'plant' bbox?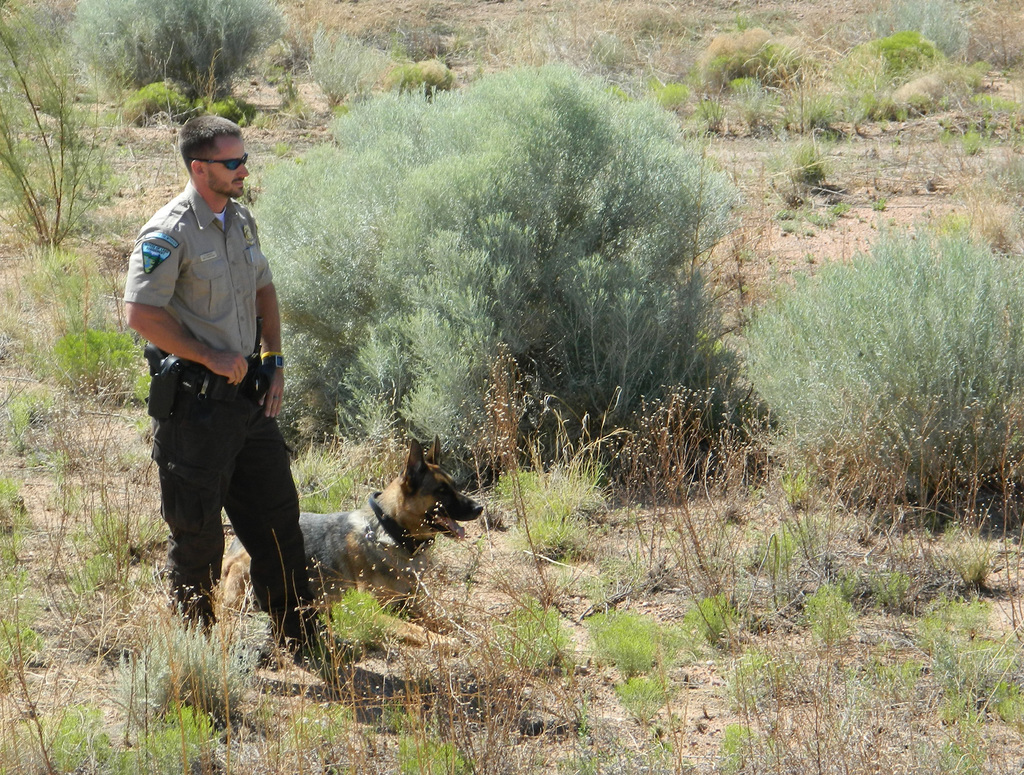
Rect(691, 11, 818, 82)
